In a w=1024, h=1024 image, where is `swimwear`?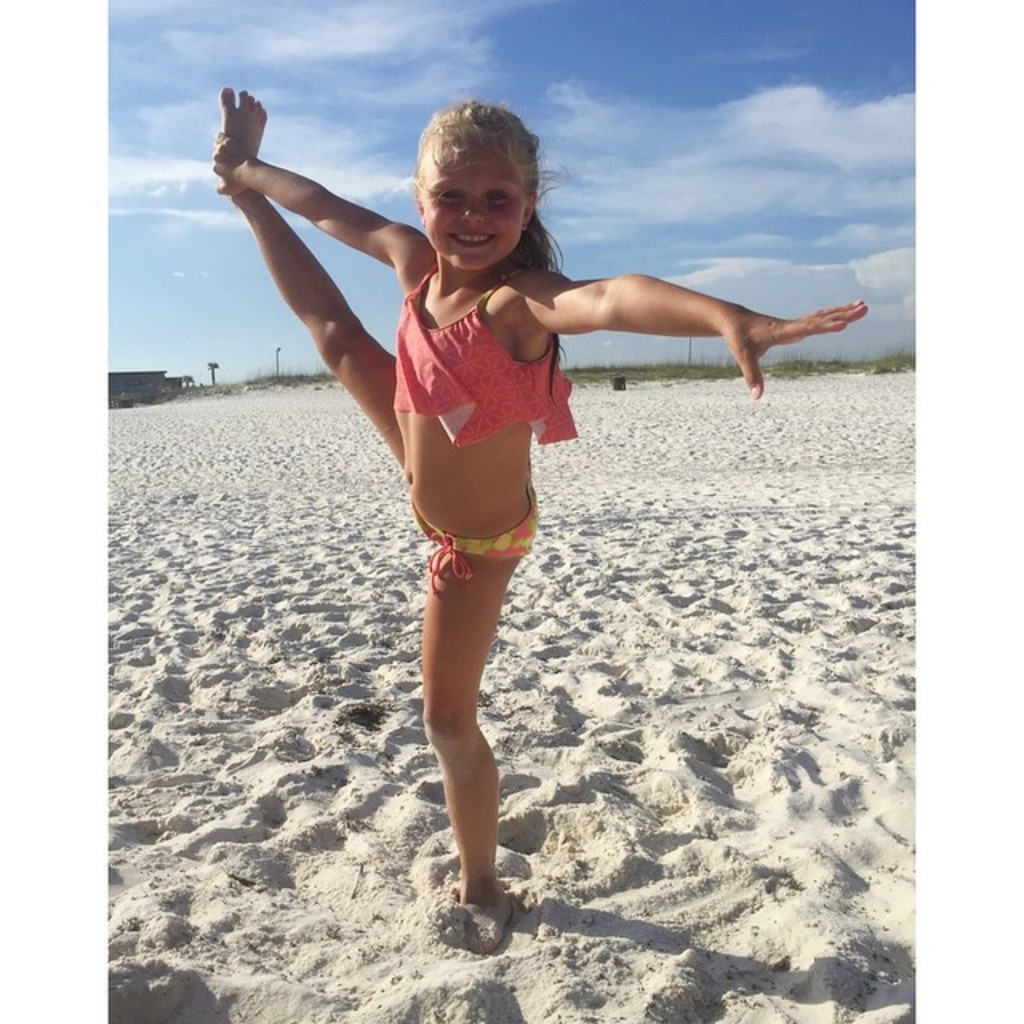
bbox=[382, 277, 587, 450].
